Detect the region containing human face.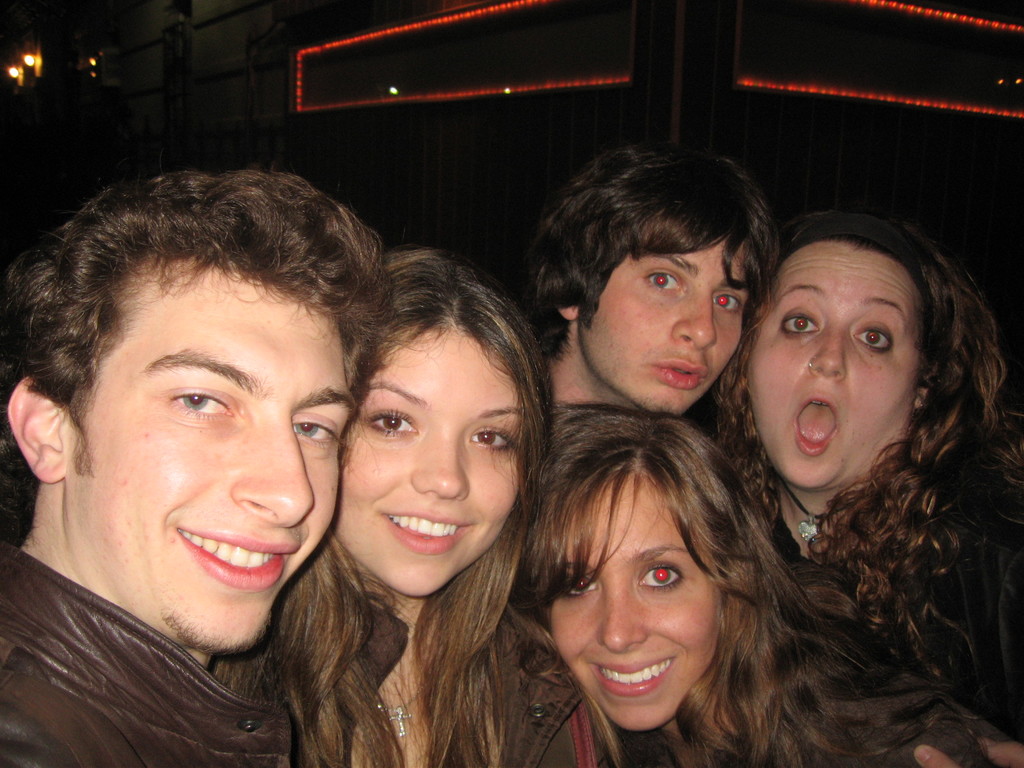
<region>573, 245, 756, 413</region>.
